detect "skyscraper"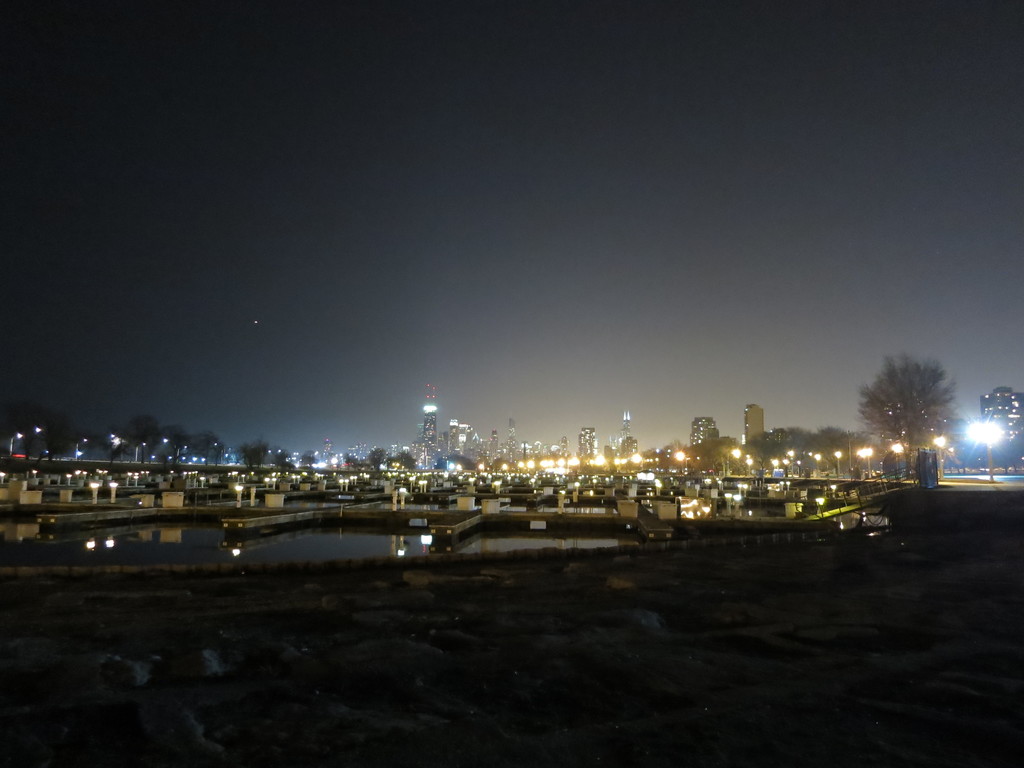
[420,383,436,470]
